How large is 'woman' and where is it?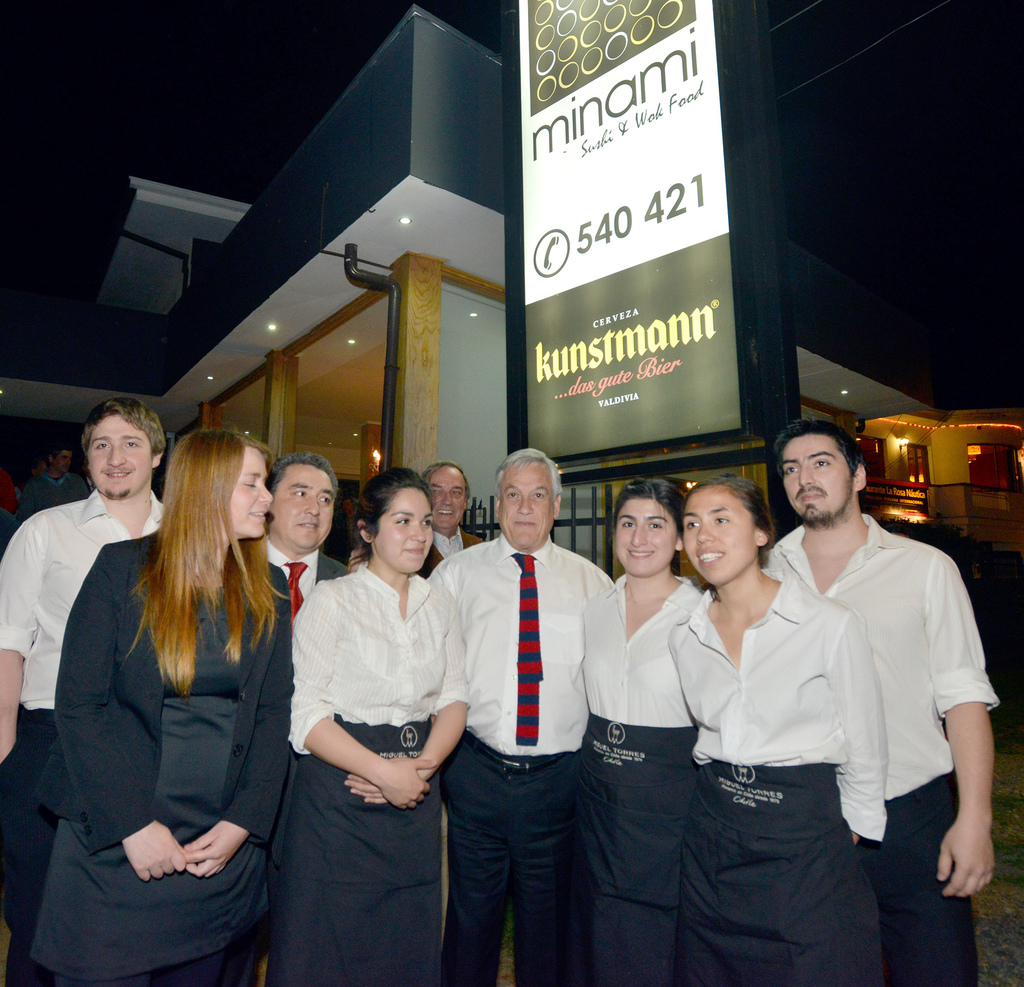
Bounding box: locate(582, 479, 712, 986).
